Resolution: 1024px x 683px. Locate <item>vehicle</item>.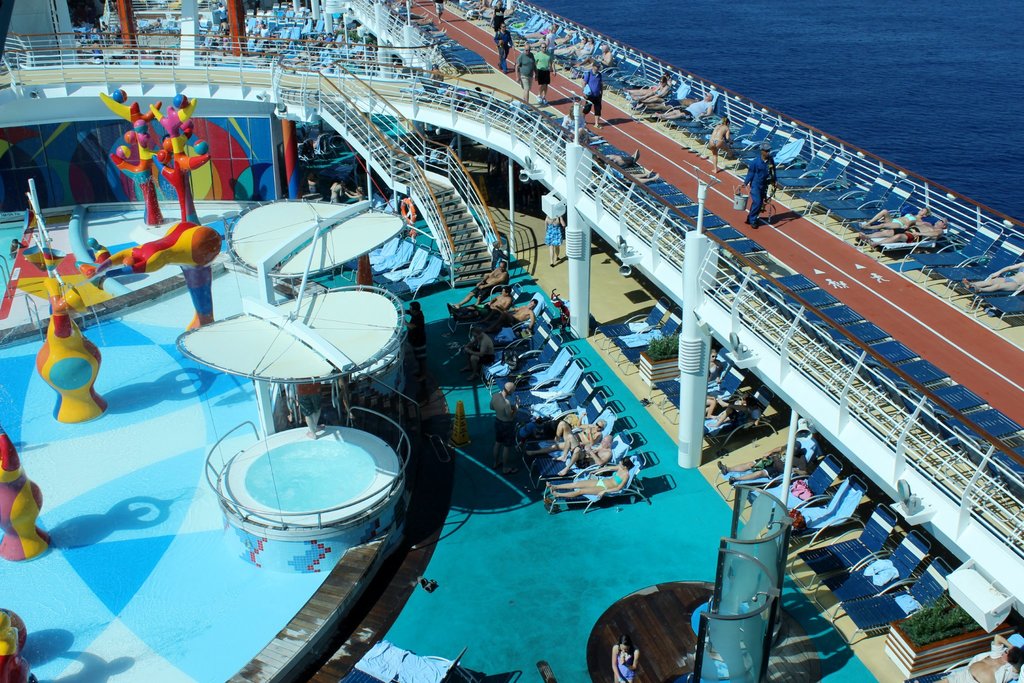
select_region(0, 0, 1020, 682).
